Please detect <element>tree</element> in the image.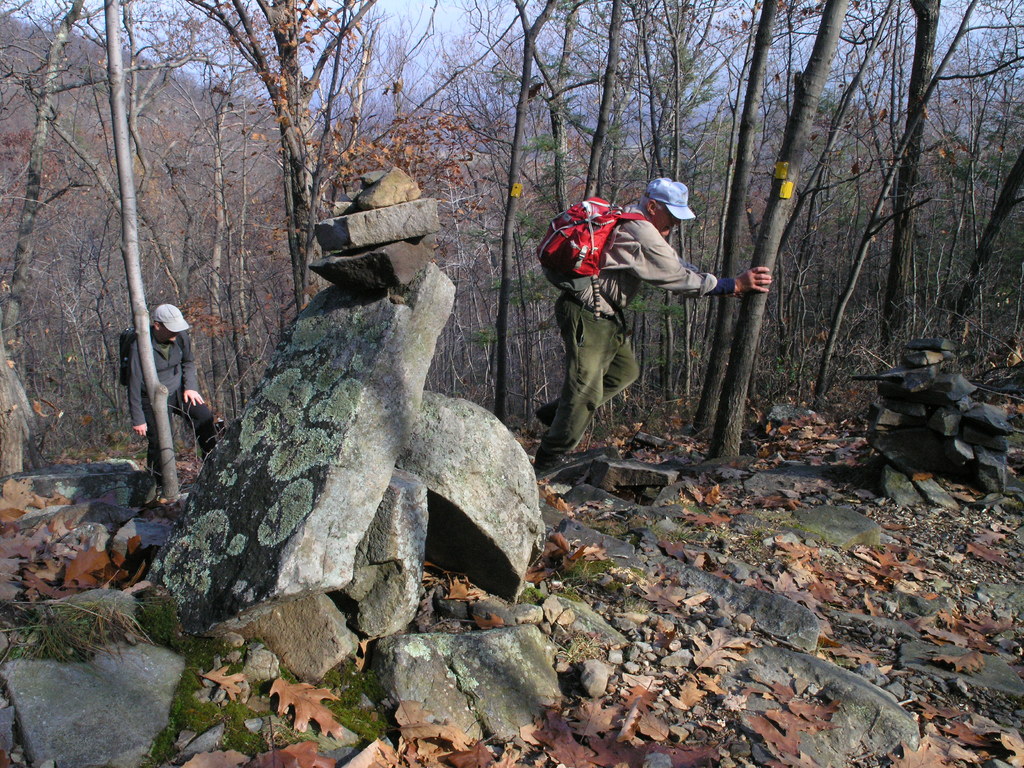
box=[777, 101, 879, 332].
